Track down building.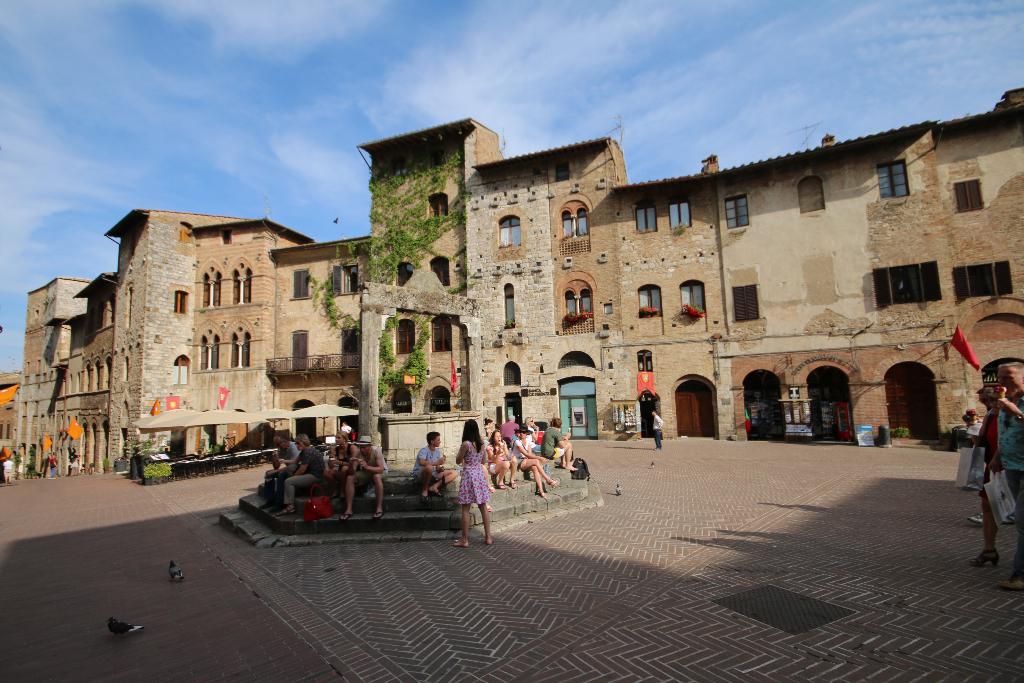
Tracked to x1=19 y1=277 x2=102 y2=470.
